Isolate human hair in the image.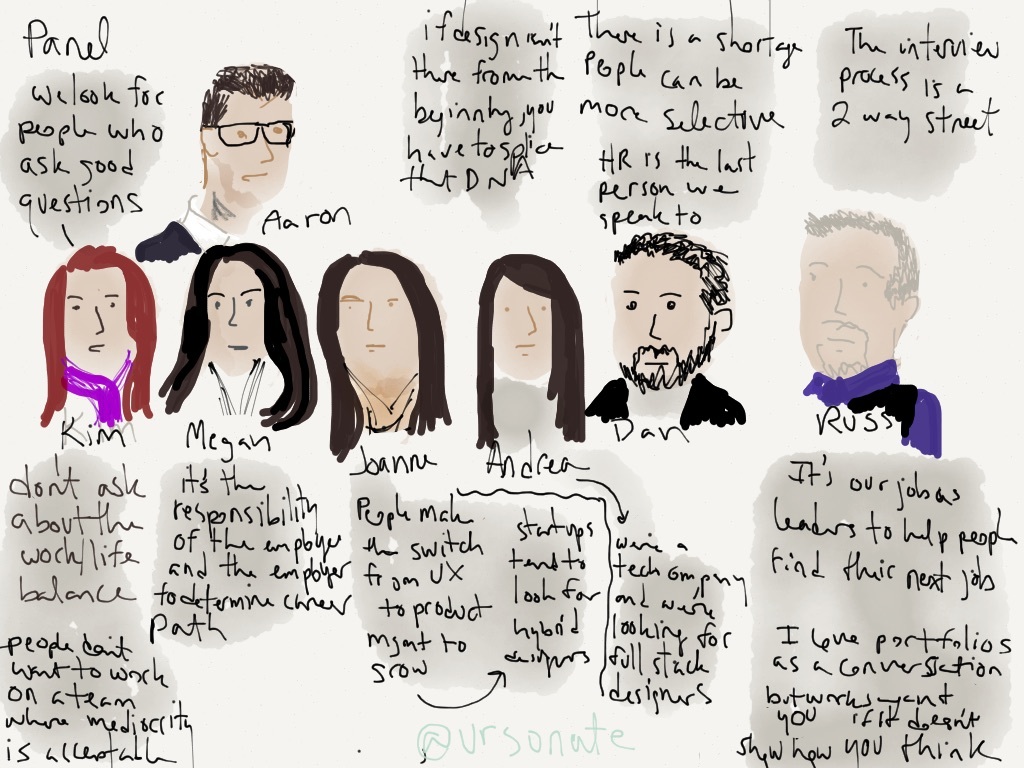
Isolated region: (801,207,918,307).
